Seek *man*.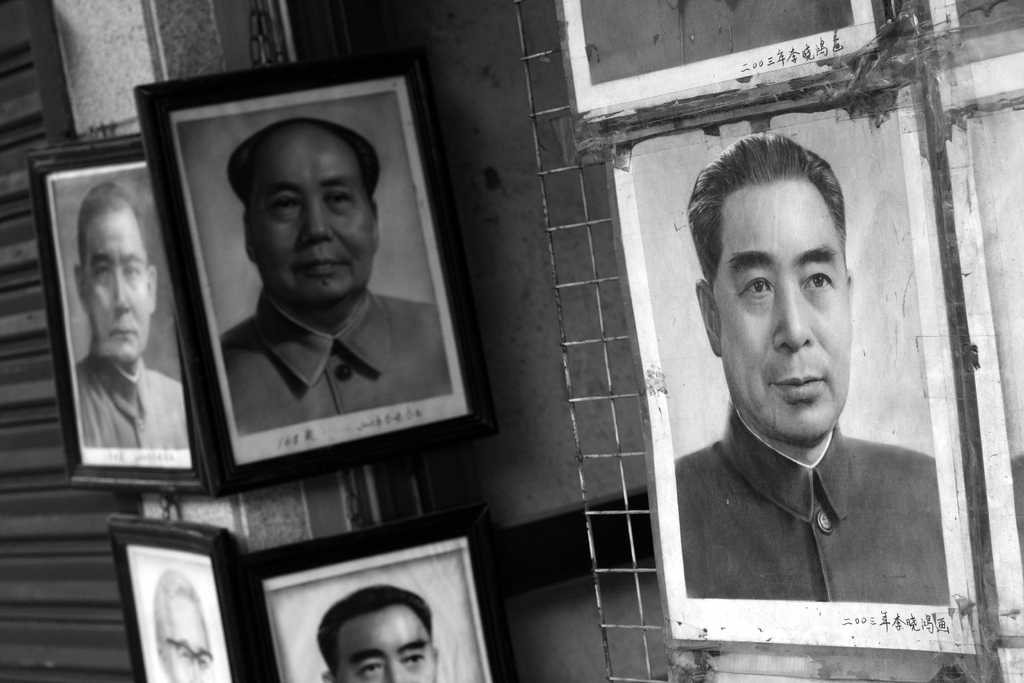
bbox(60, 183, 191, 466).
